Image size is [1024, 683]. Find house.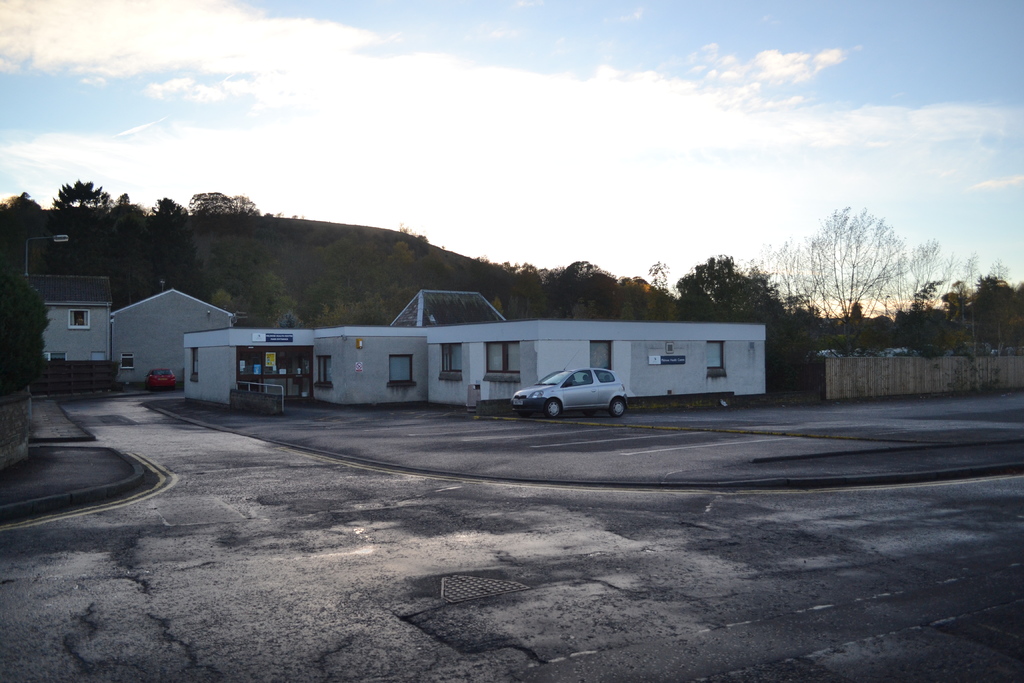
110, 269, 246, 391.
